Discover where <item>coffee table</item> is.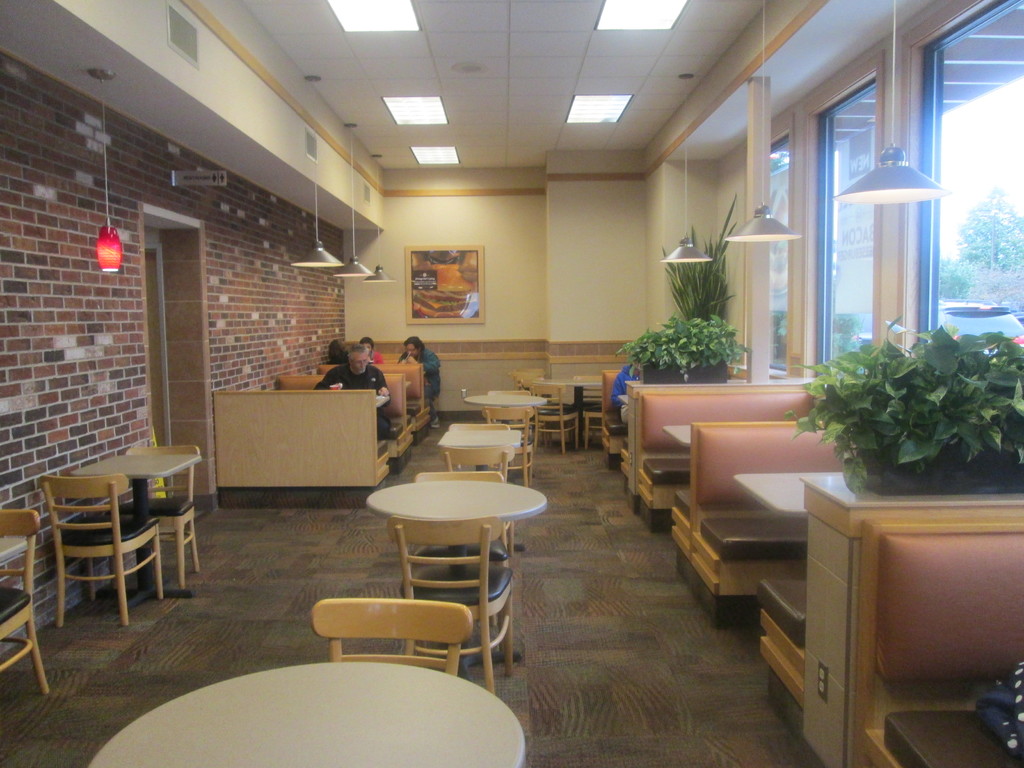
Discovered at {"x1": 465, "y1": 394, "x2": 546, "y2": 427}.
